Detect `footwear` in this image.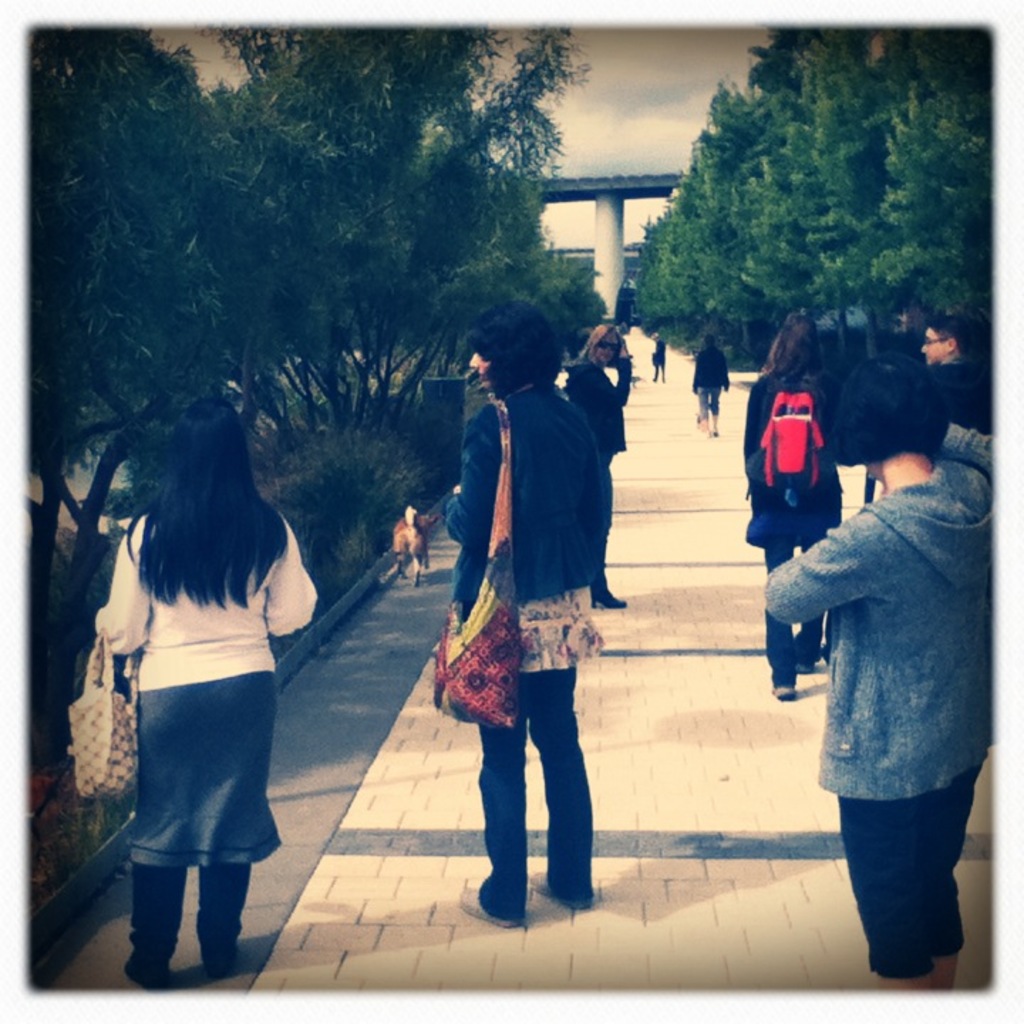
Detection: pyautogui.locateOnScreen(536, 875, 590, 905).
